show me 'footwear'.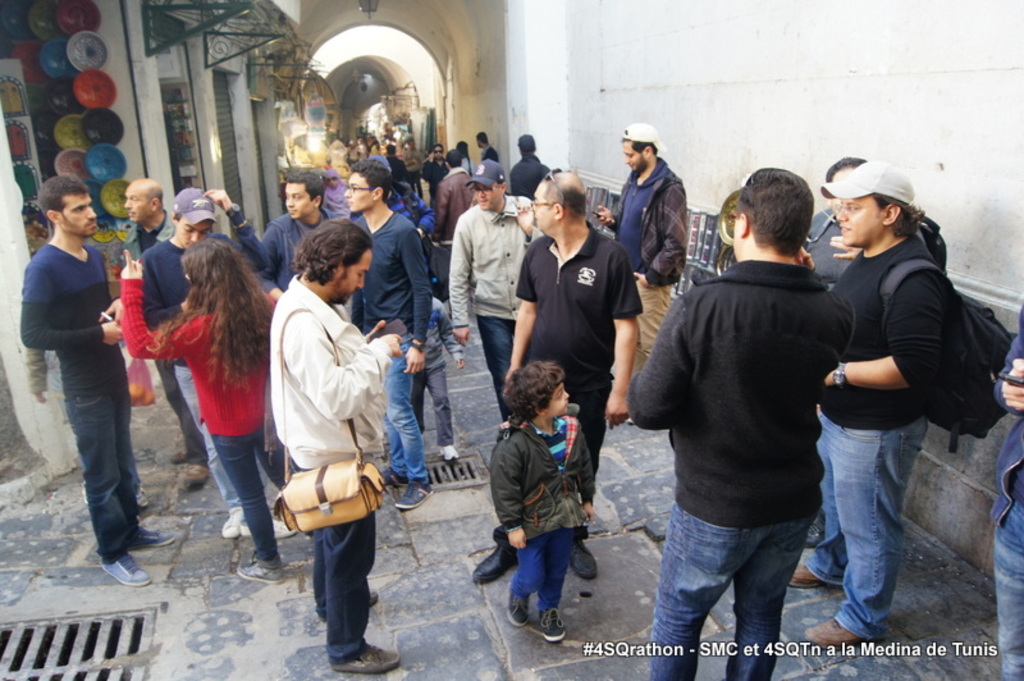
'footwear' is here: locate(236, 554, 289, 584).
